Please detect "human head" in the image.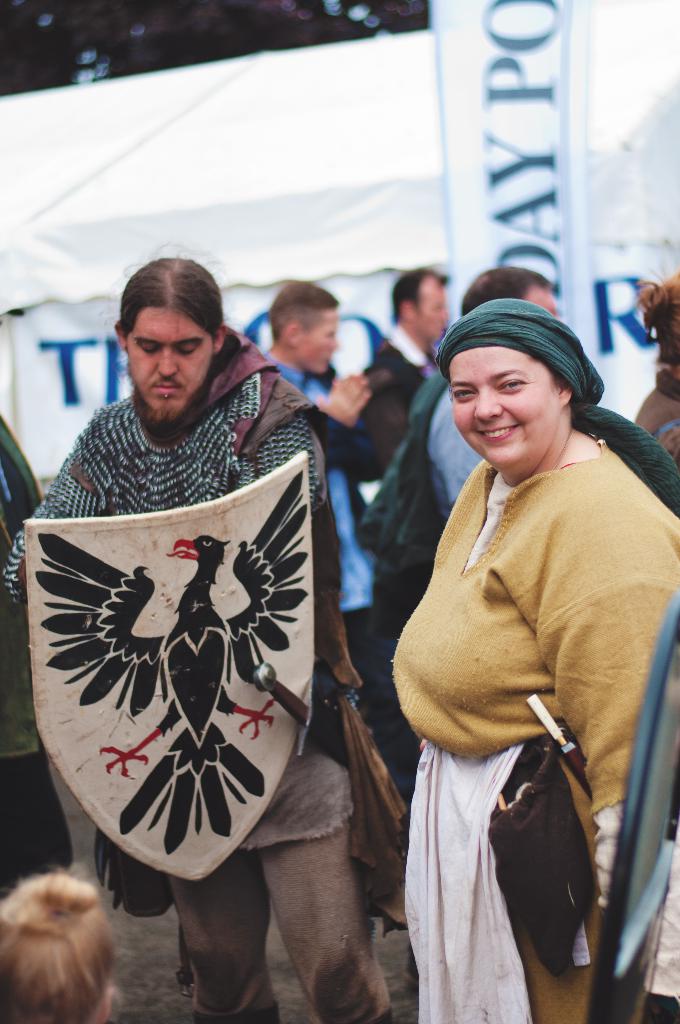
select_region(435, 302, 604, 460).
